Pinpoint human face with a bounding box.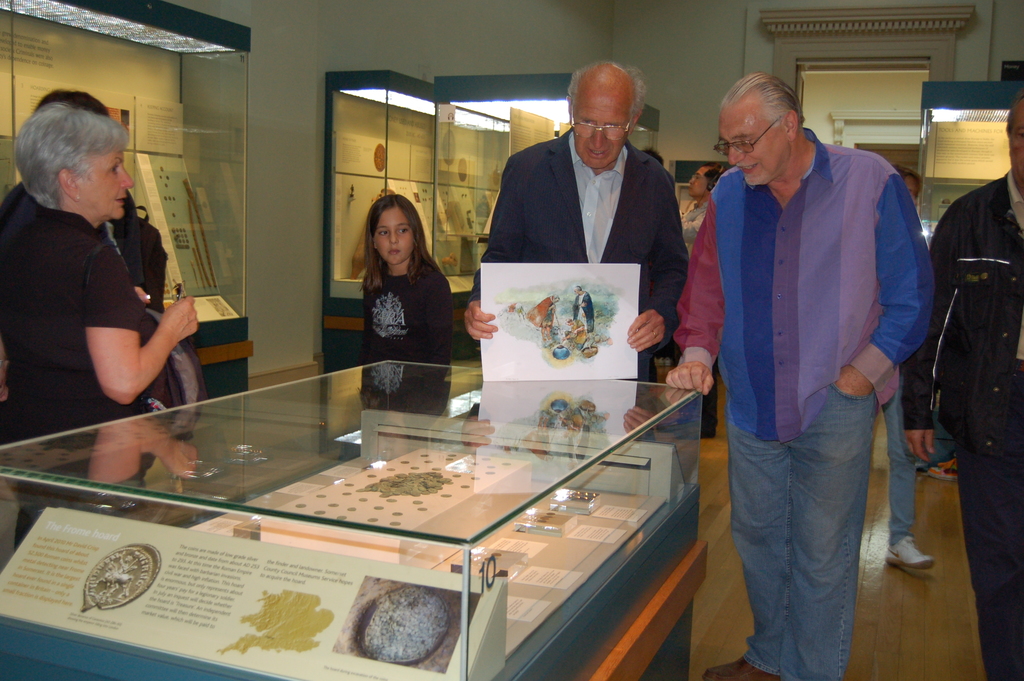
left=688, top=165, right=705, bottom=199.
